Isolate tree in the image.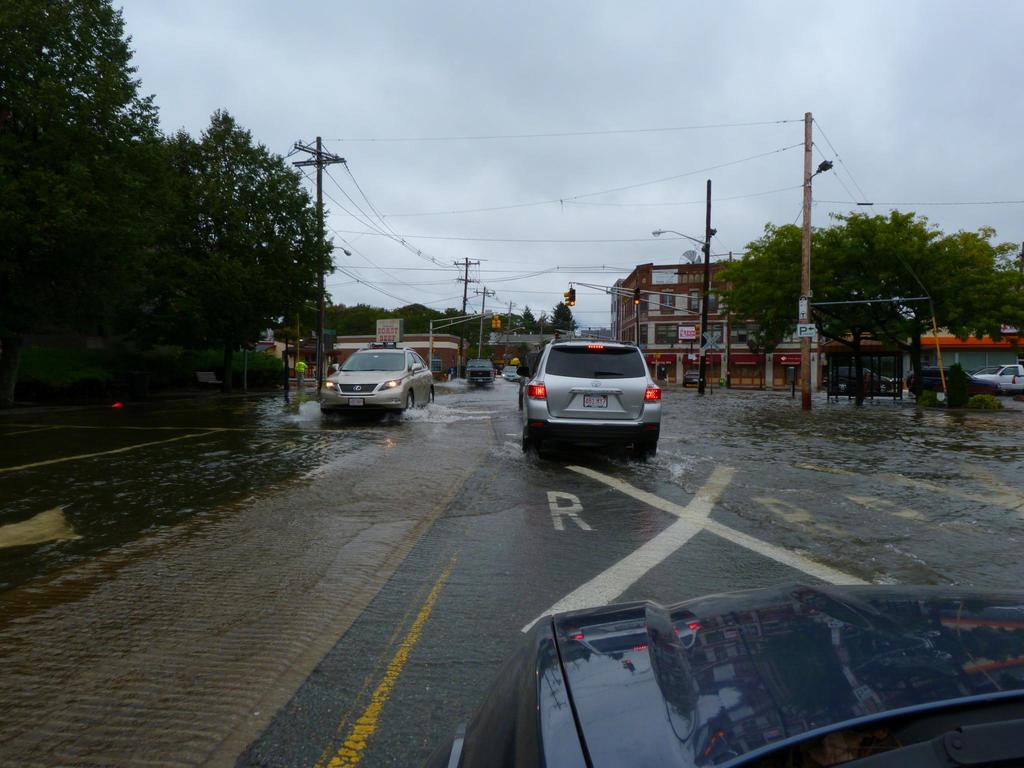
Isolated region: l=718, t=209, r=1023, b=410.
